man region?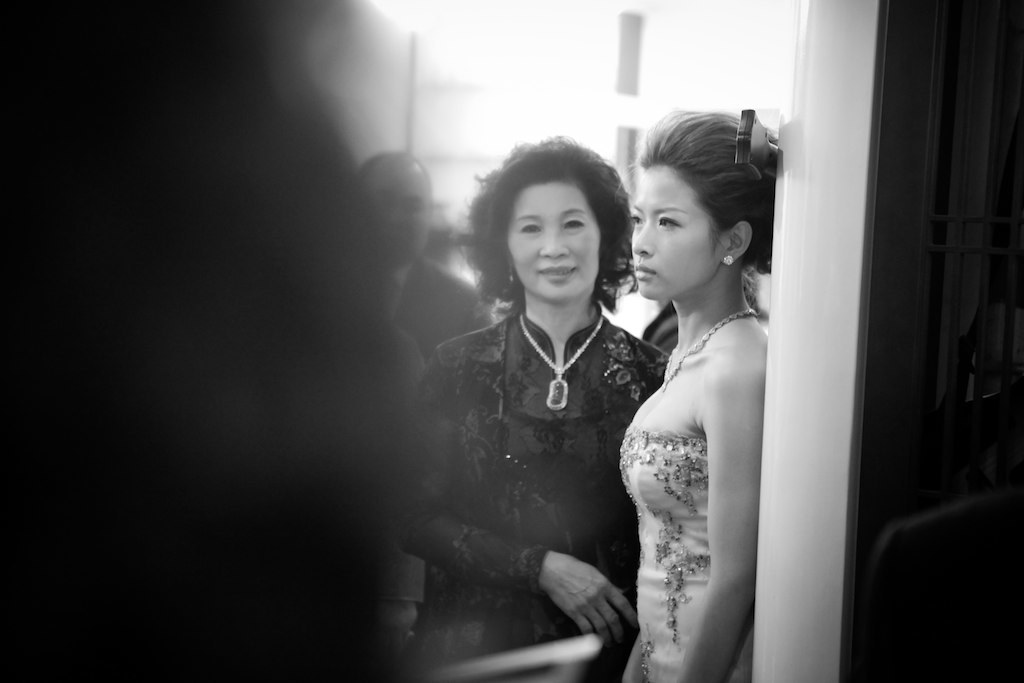
353, 147, 493, 345
